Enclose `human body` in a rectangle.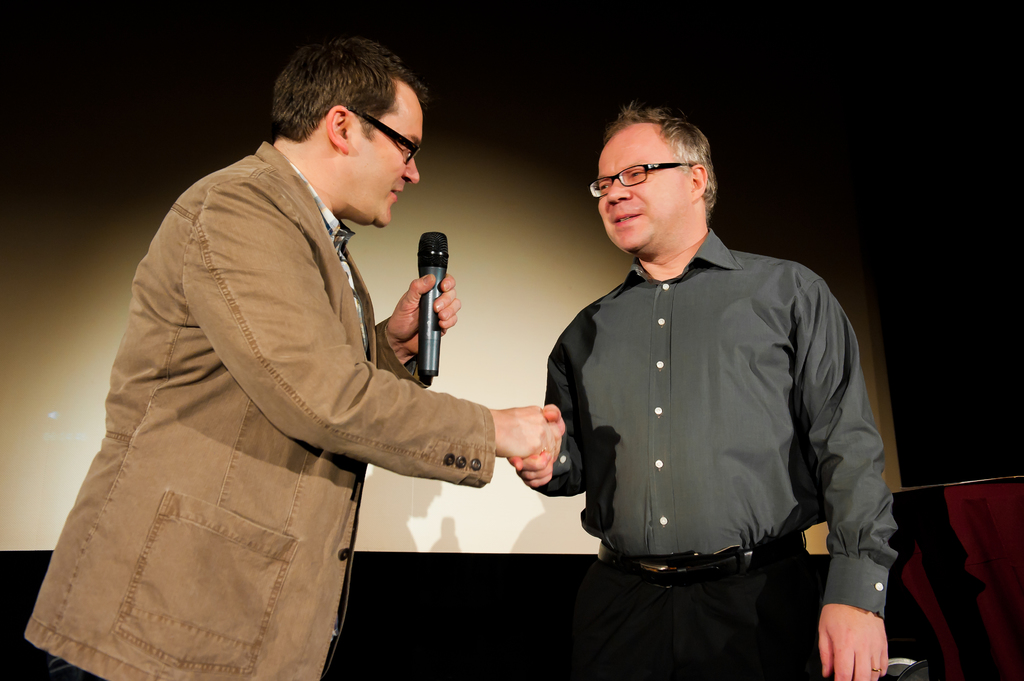
l=20, t=44, r=551, b=680.
